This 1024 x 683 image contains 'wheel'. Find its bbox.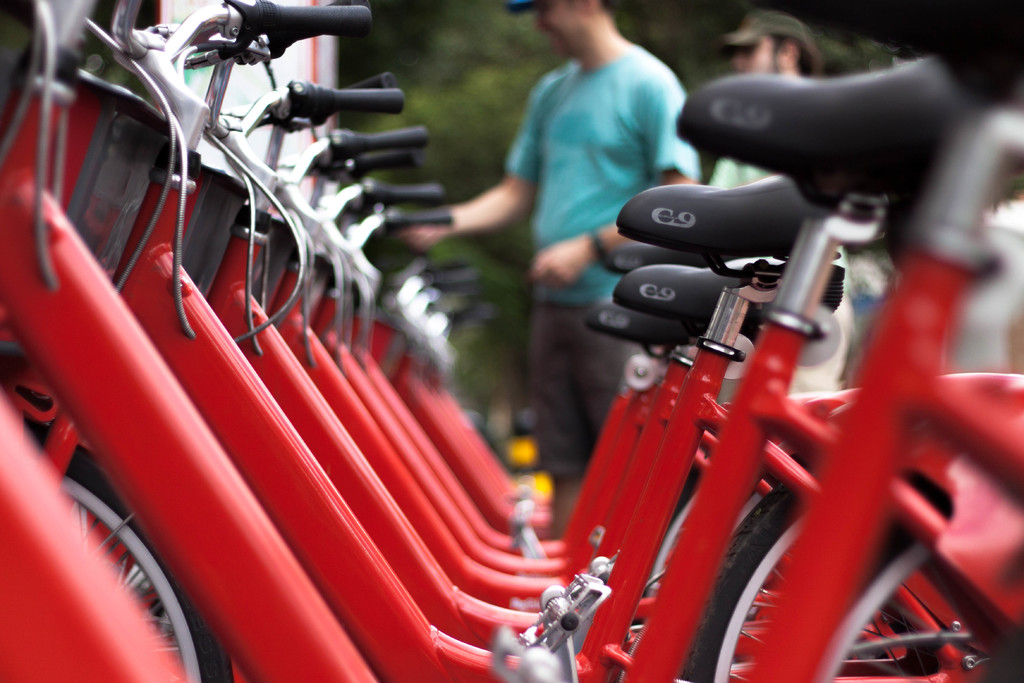
<bbox>731, 489, 796, 667</bbox>.
